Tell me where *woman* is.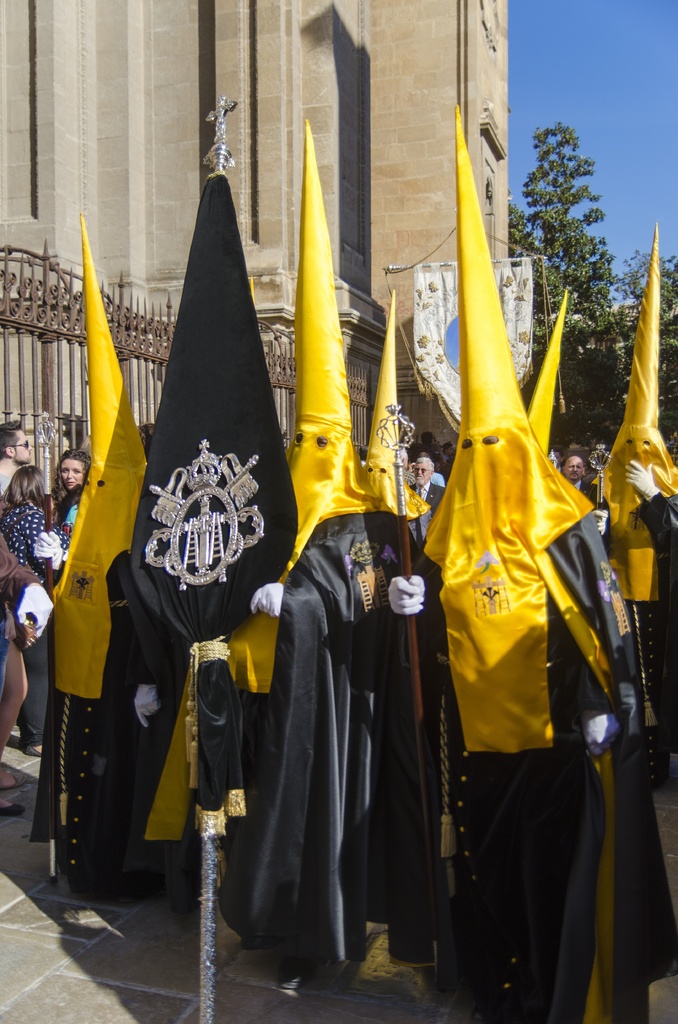
*woman* is at {"x1": 0, "y1": 455, "x2": 76, "y2": 756}.
